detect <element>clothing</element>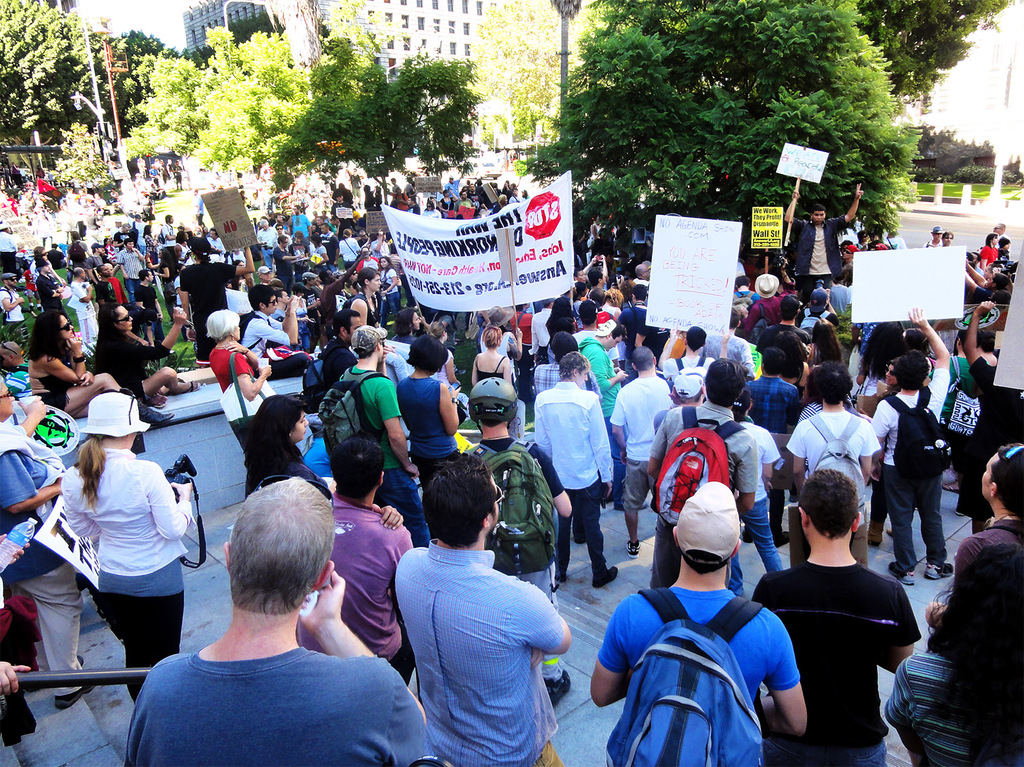
[62,455,187,595]
